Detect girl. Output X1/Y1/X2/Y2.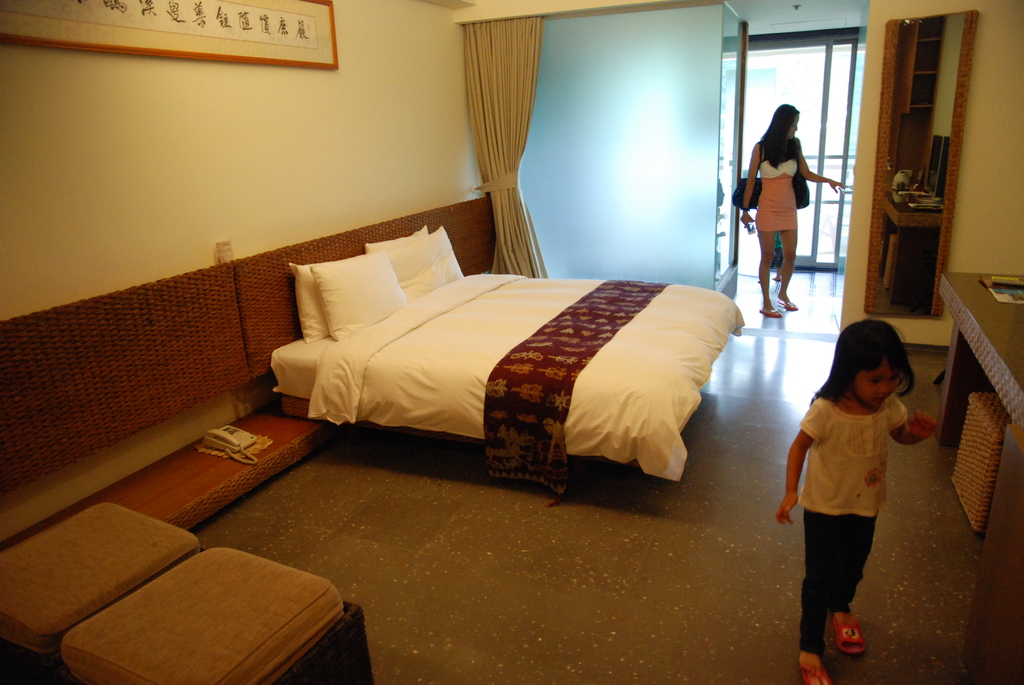
777/322/940/684.
